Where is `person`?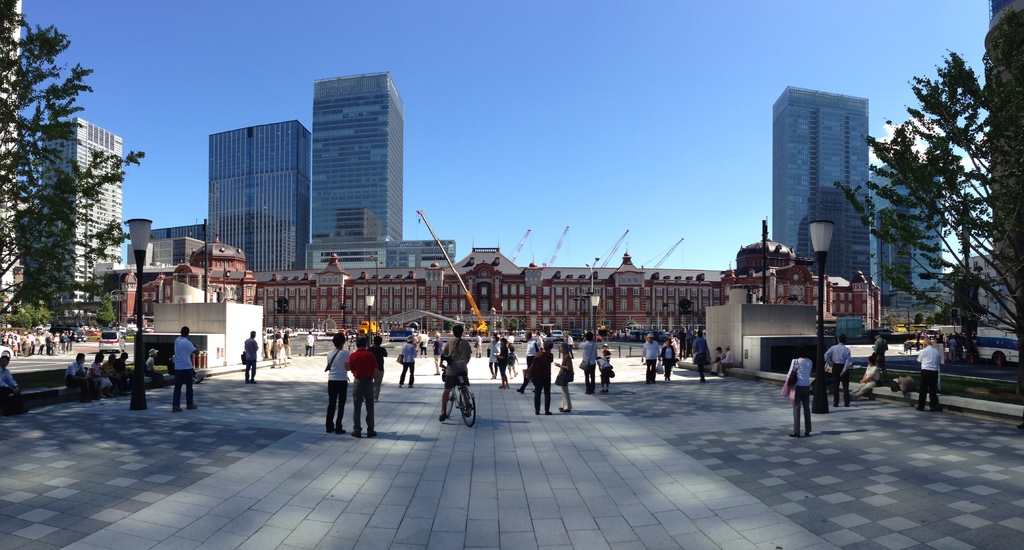
<box>577,329,598,393</box>.
